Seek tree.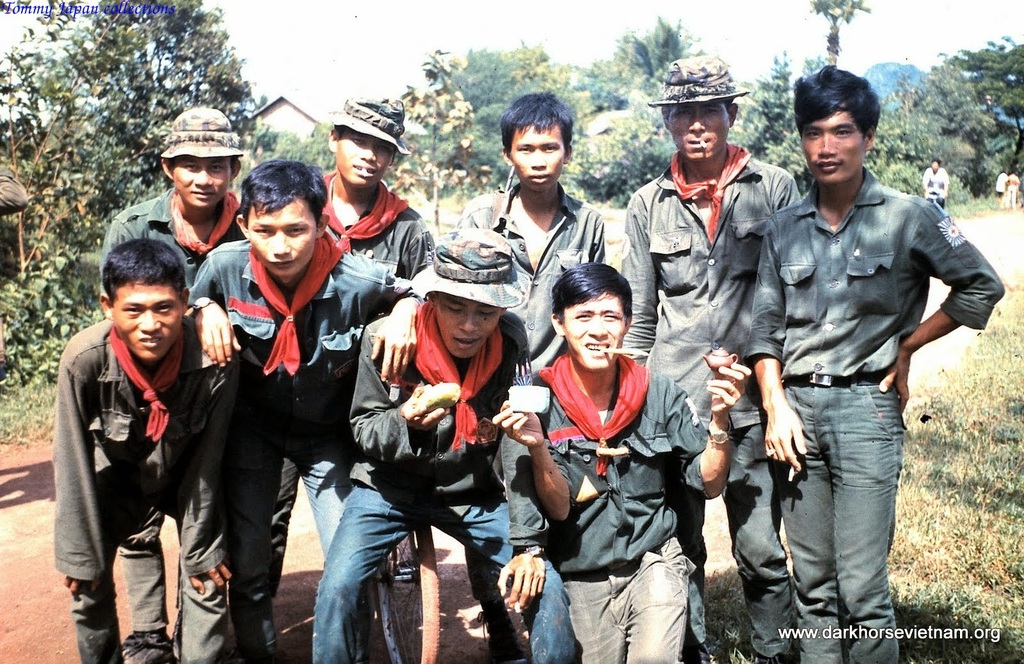
select_region(454, 42, 526, 188).
